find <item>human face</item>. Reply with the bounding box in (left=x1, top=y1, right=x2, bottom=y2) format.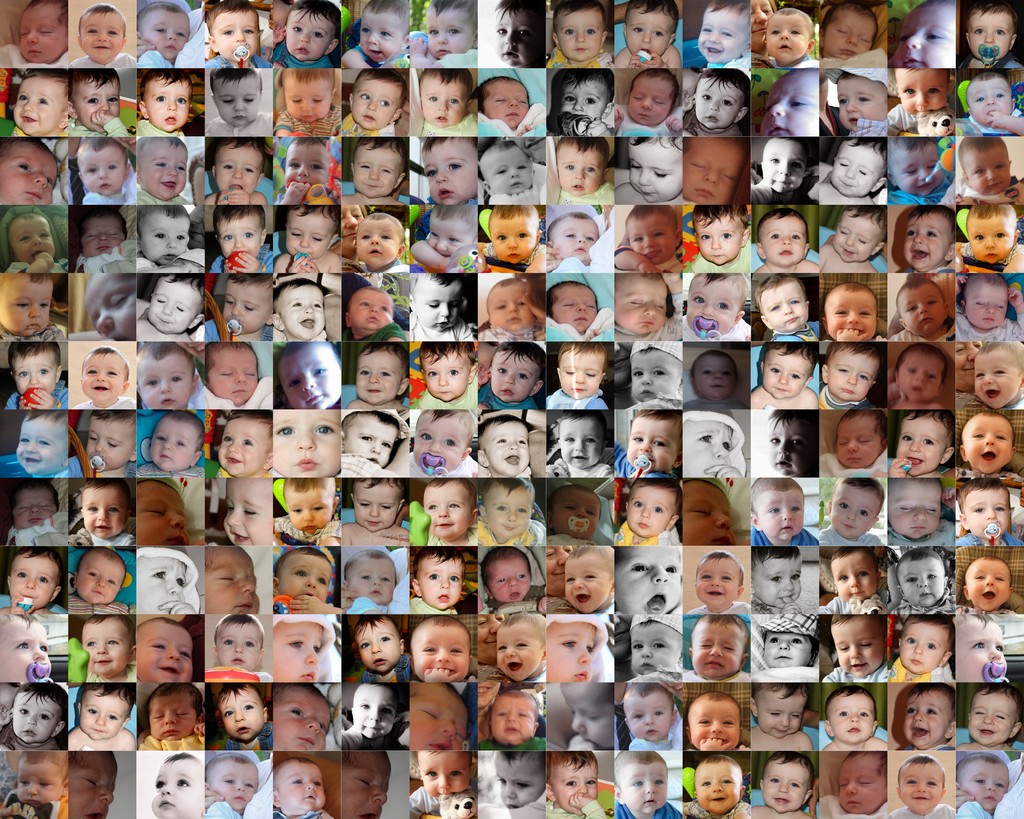
(left=277, top=285, right=323, bottom=339).
